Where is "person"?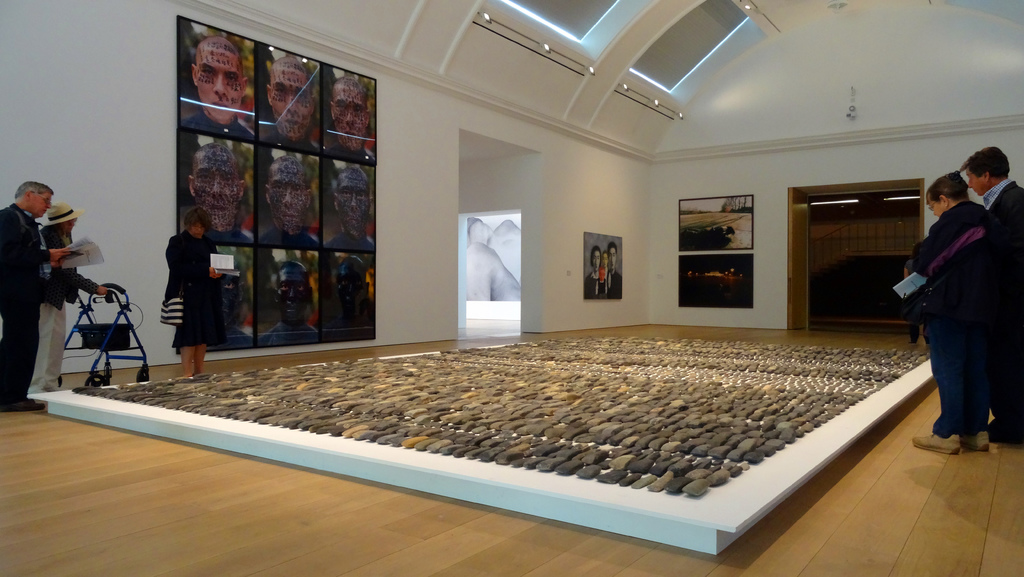
l=909, t=172, r=996, b=457.
